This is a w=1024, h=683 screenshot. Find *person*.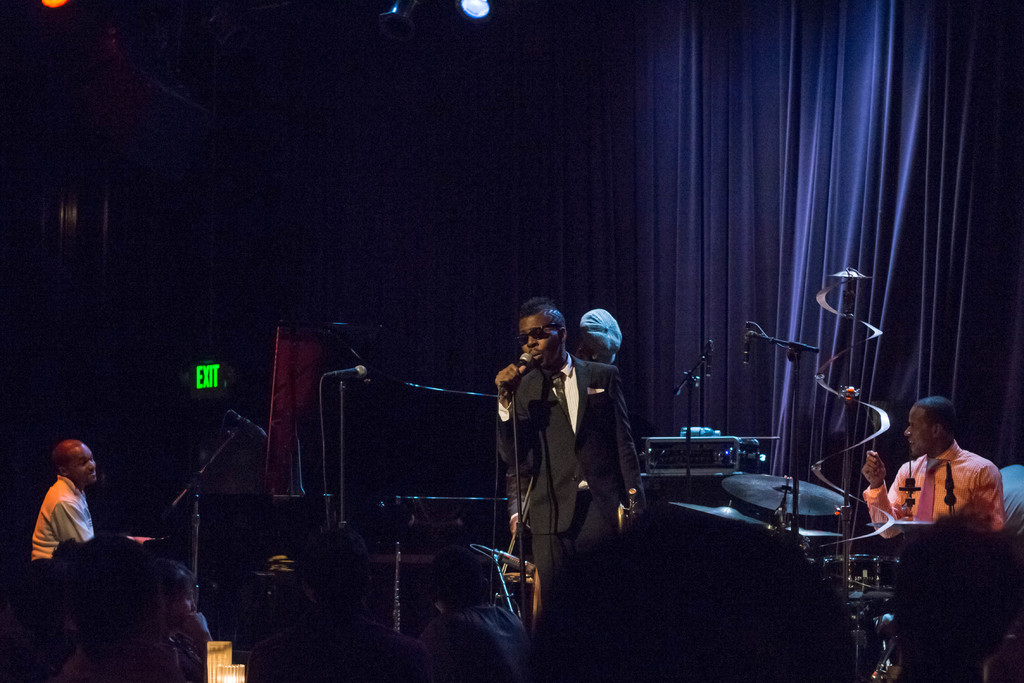
Bounding box: 3 559 63 682.
